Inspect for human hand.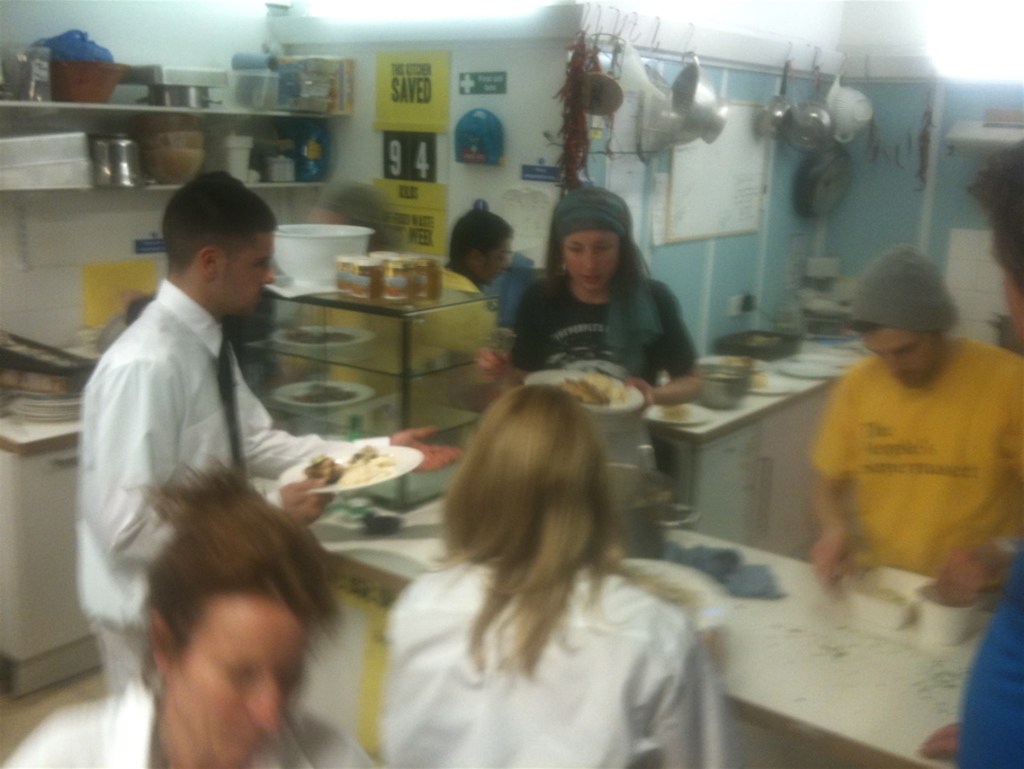
Inspection: pyautogui.locateOnScreen(623, 375, 656, 415).
